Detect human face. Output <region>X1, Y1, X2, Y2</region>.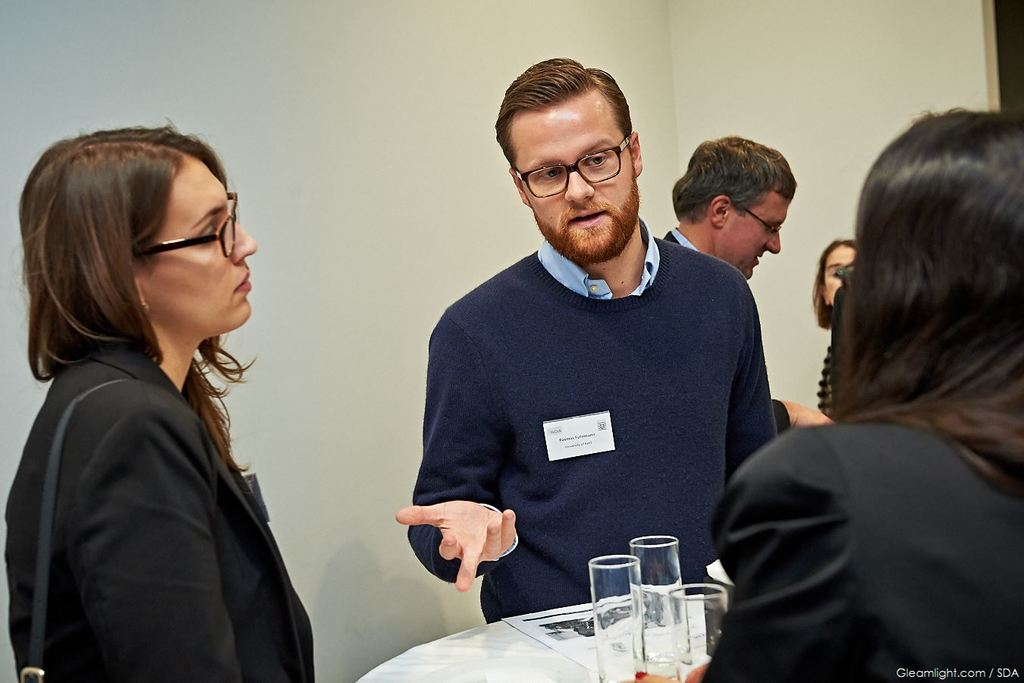
<region>137, 157, 254, 335</region>.
